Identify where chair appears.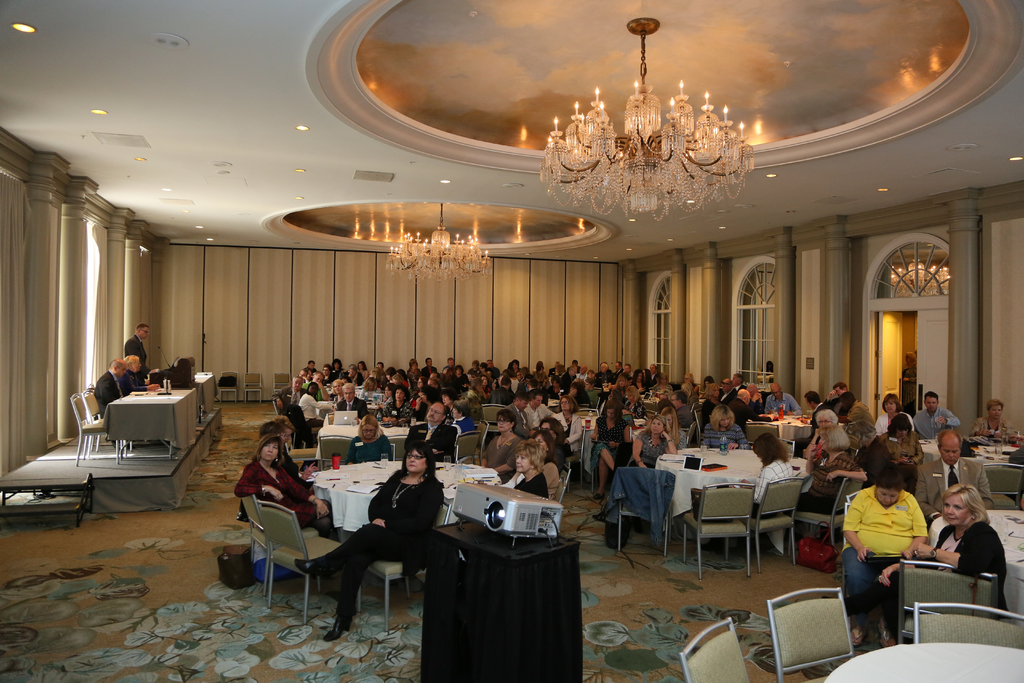
Appears at left=979, top=462, right=1023, bottom=512.
